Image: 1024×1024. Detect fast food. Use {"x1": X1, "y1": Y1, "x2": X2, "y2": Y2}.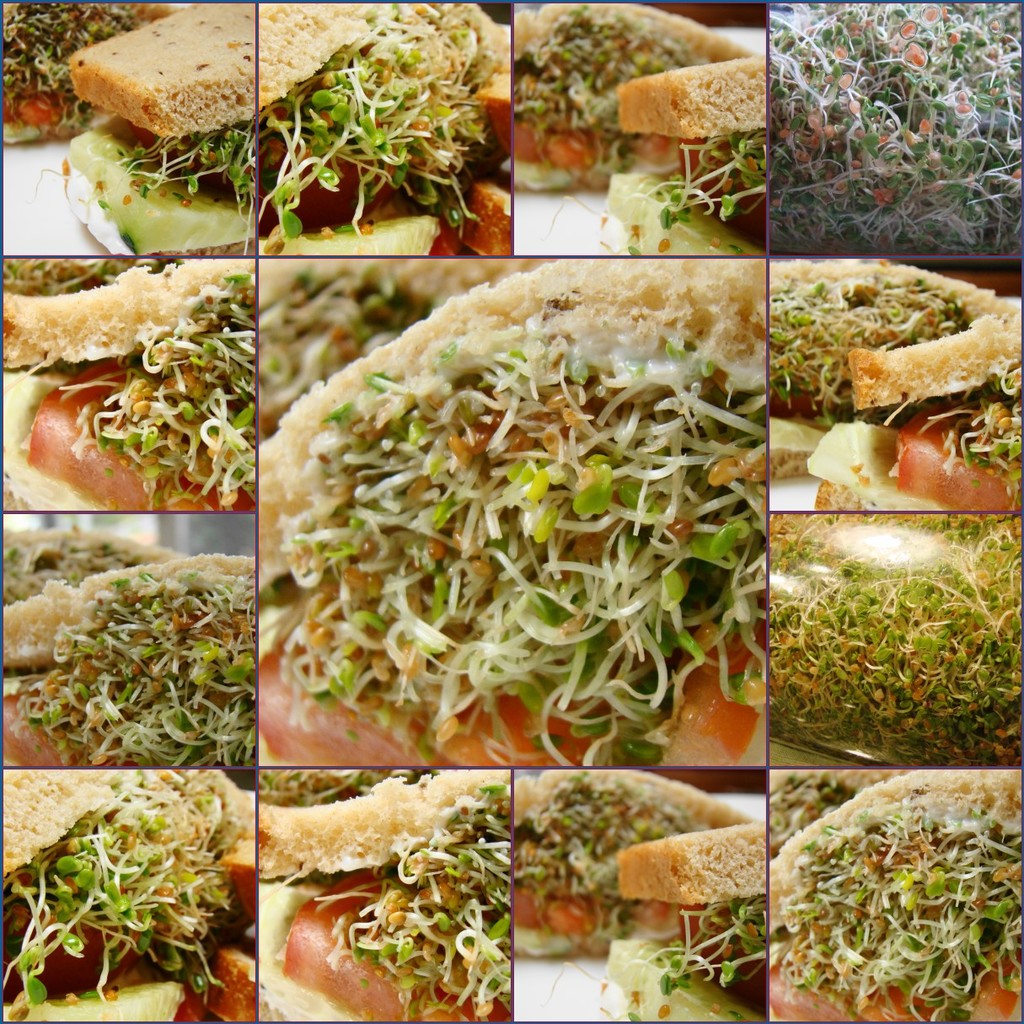
{"x1": 515, "y1": 769, "x2": 762, "y2": 1019}.
